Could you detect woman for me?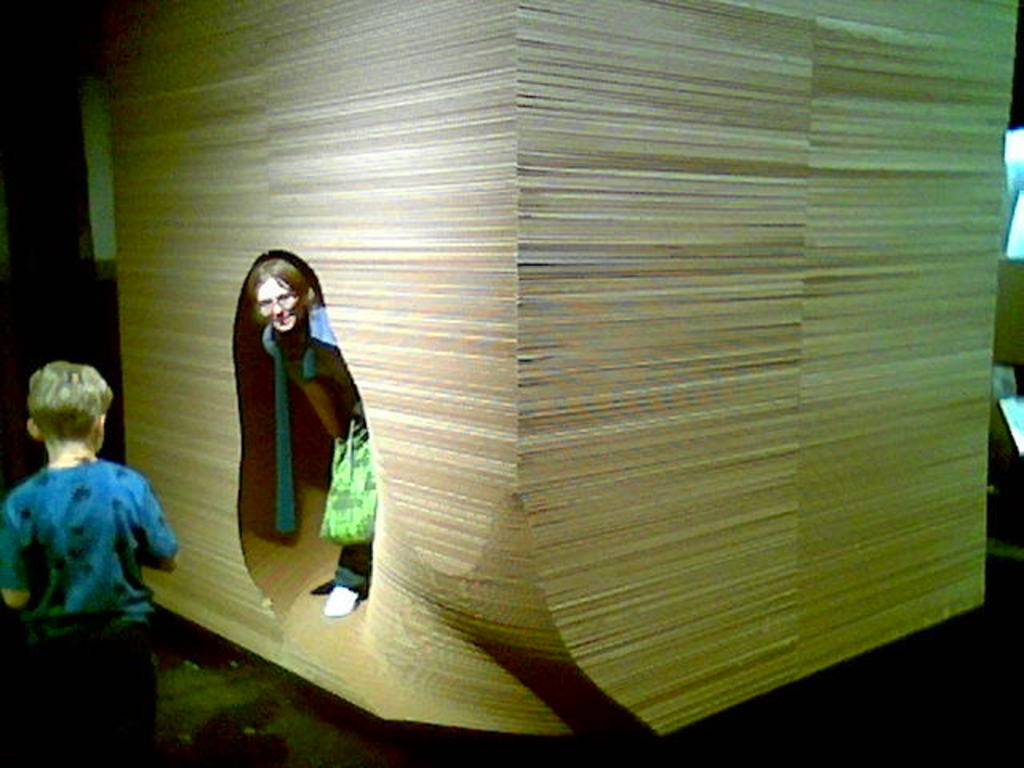
Detection result: bbox=[200, 230, 373, 614].
